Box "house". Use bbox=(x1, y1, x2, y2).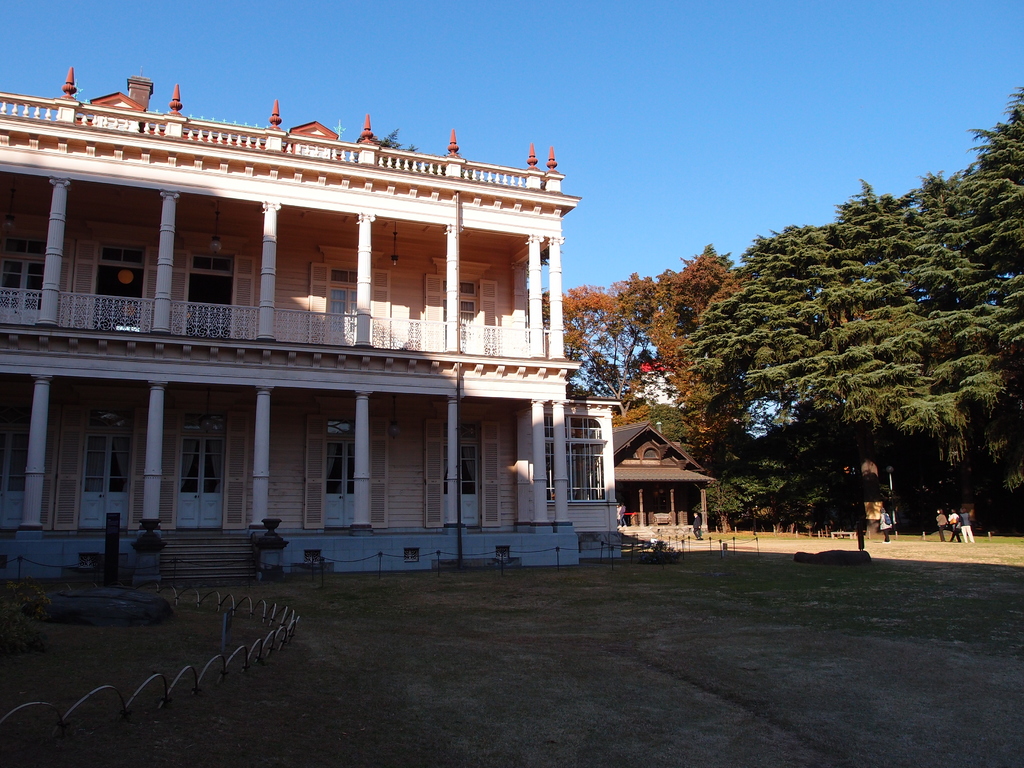
bbox=(612, 424, 712, 541).
